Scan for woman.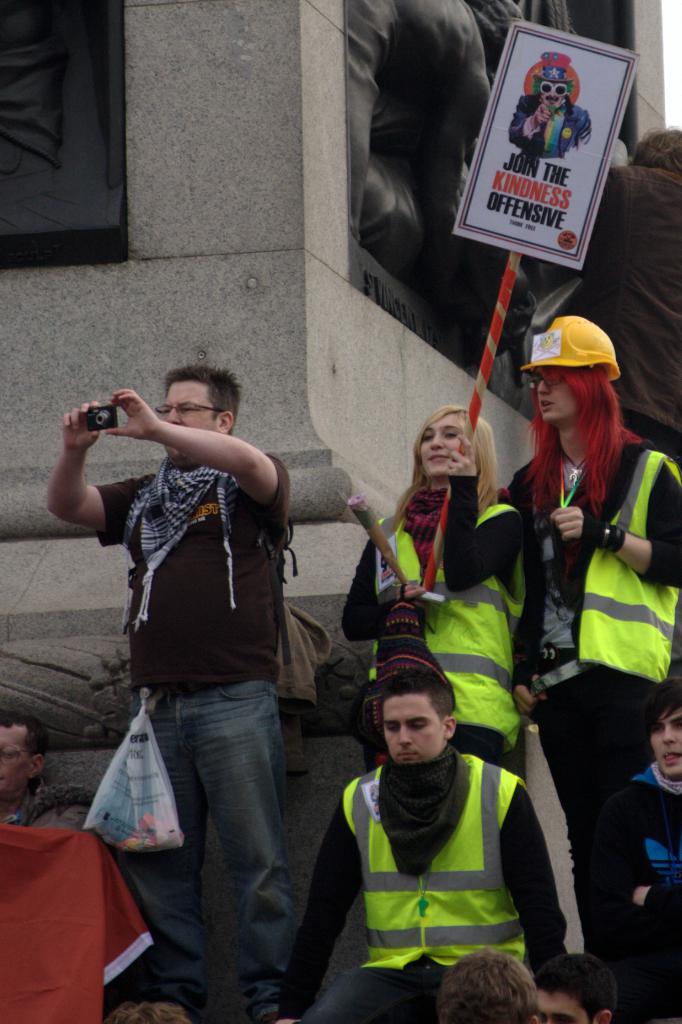
Scan result: [500,324,671,993].
